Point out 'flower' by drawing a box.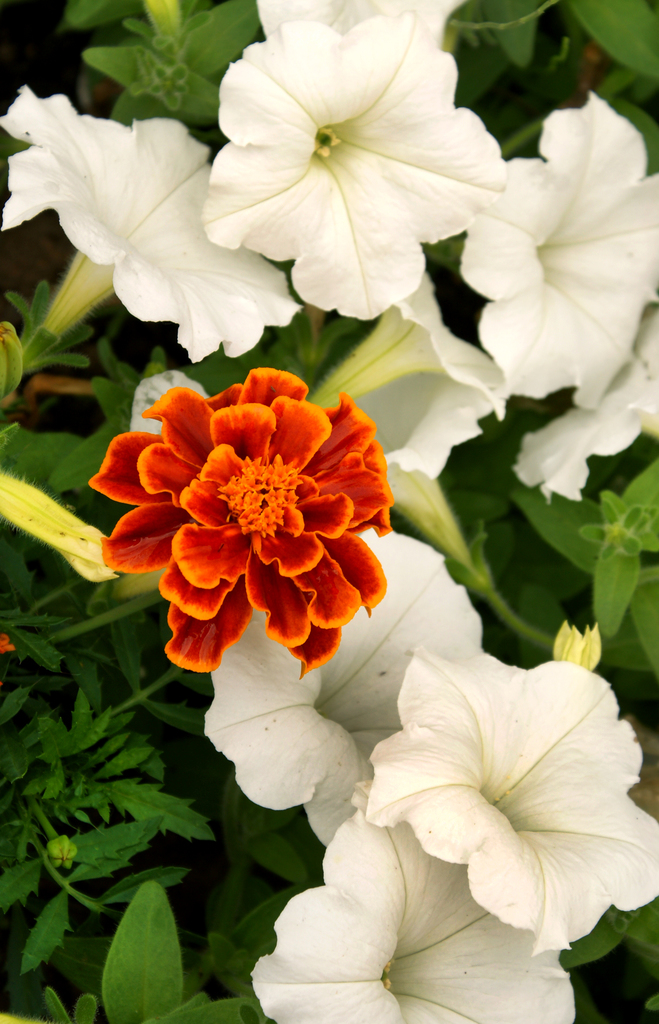
left=207, top=526, right=485, bottom=851.
